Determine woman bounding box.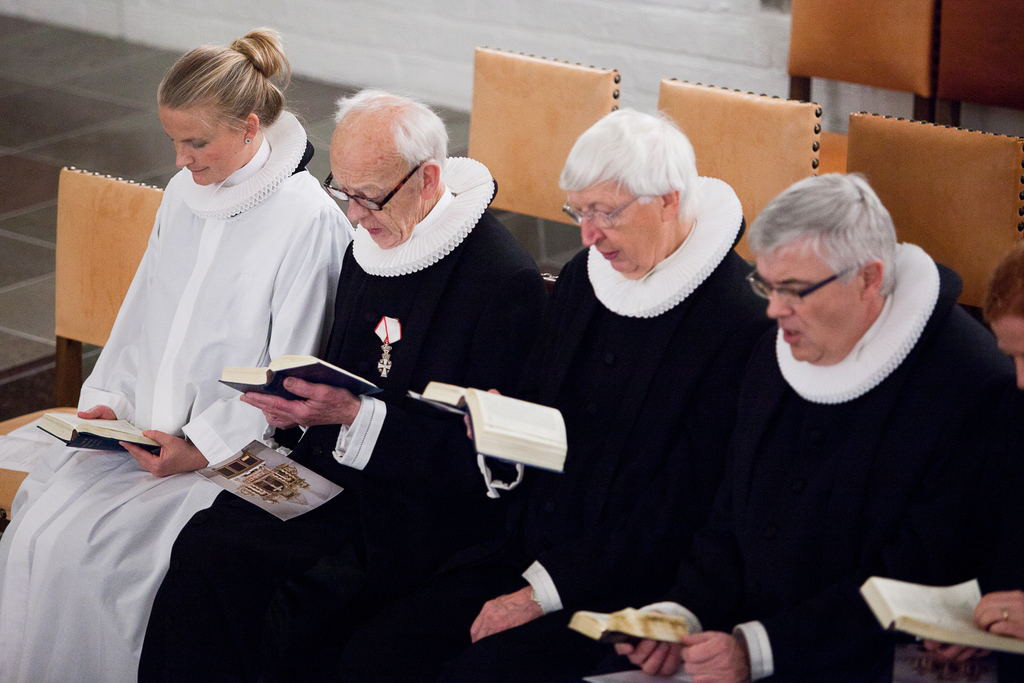
Determined: bbox(886, 250, 1023, 682).
